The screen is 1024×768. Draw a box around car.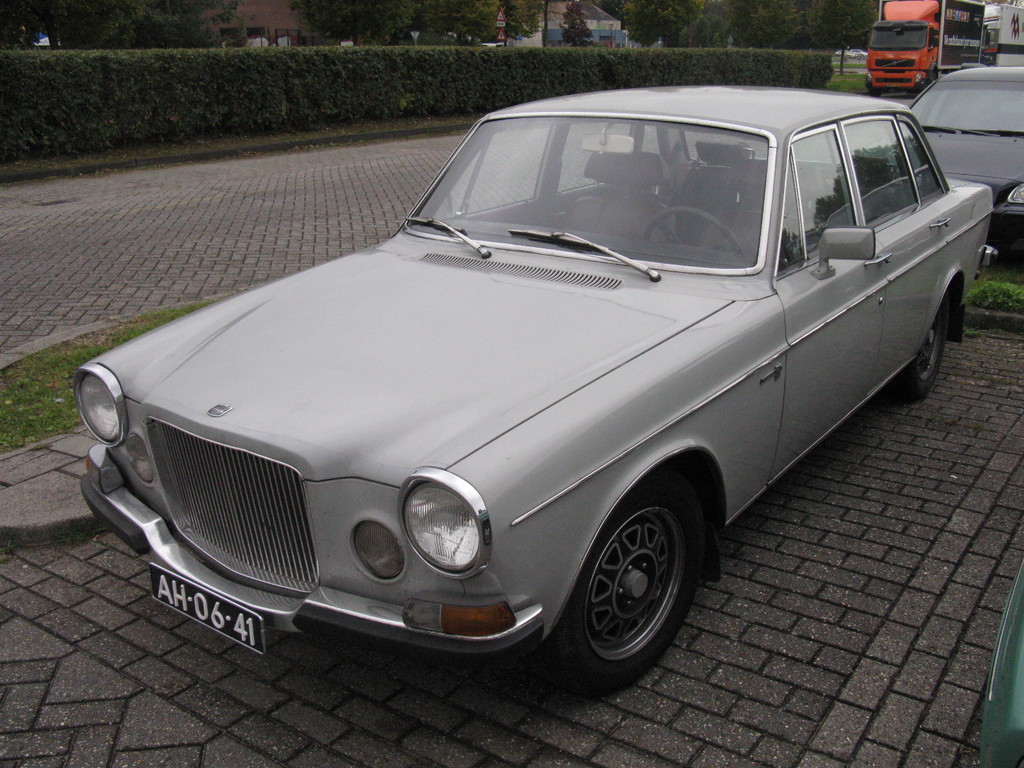
box=[49, 95, 1014, 688].
